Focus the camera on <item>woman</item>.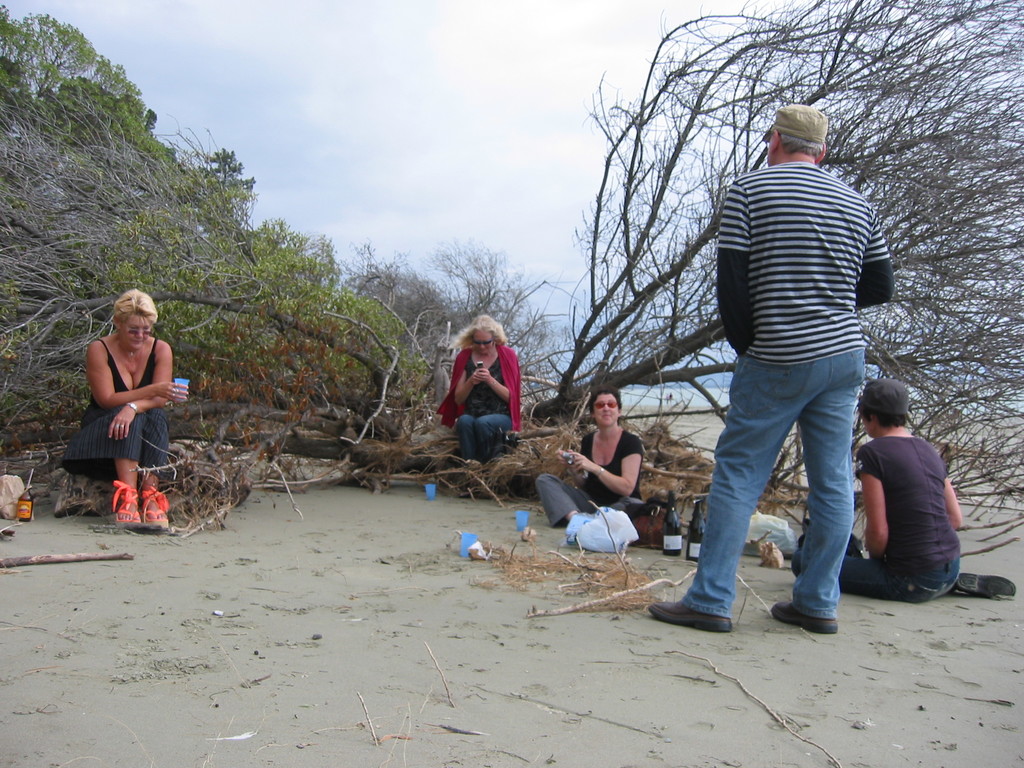
Focus region: (left=534, top=388, right=650, bottom=524).
